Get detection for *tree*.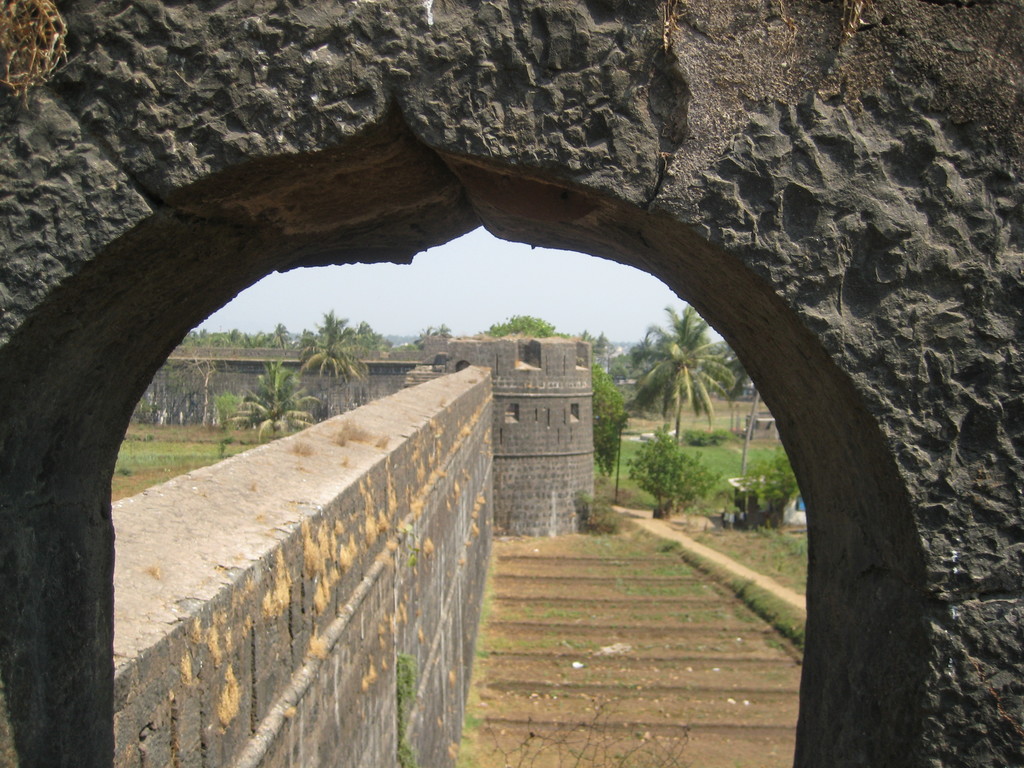
Detection: detection(224, 353, 328, 445).
